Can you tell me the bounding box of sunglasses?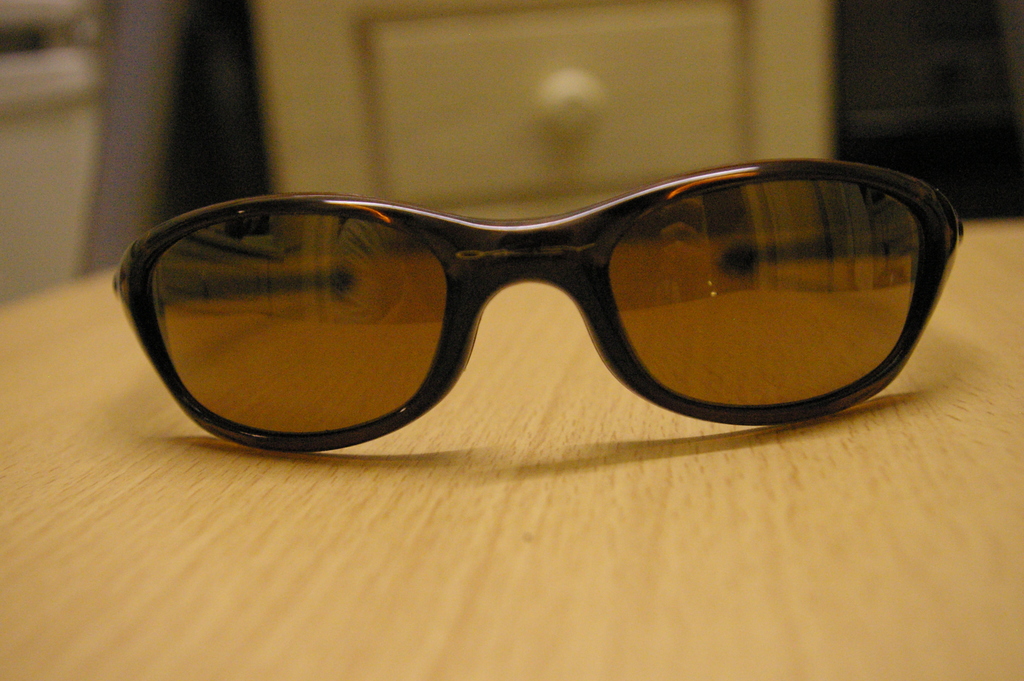
[108, 158, 965, 452].
